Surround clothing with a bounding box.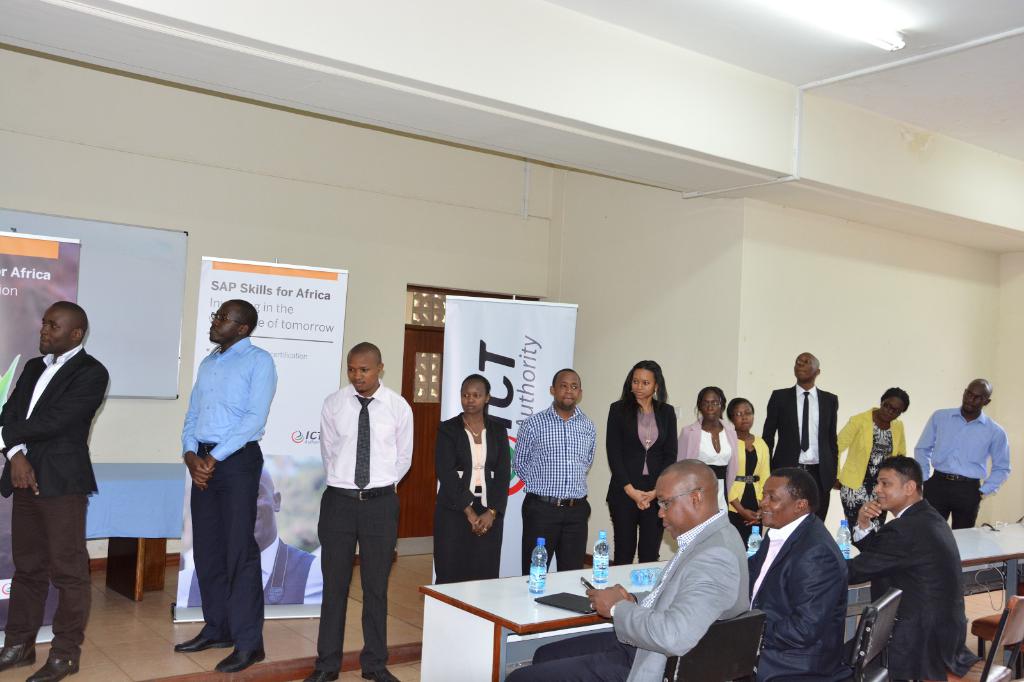
[left=312, top=380, right=412, bottom=676].
